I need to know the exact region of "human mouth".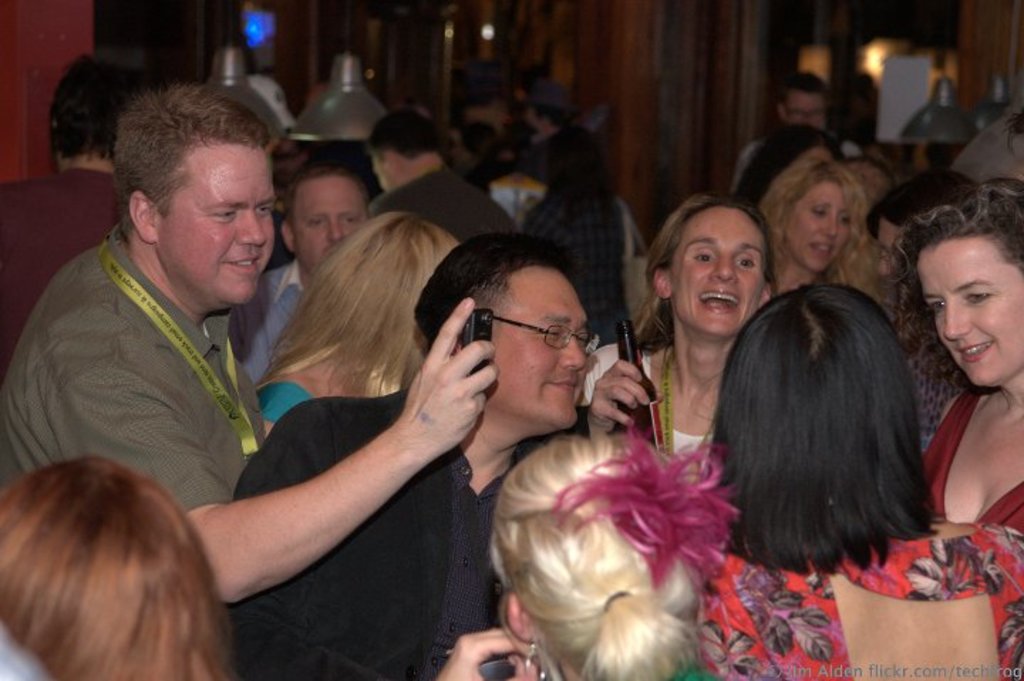
Region: <box>545,374,575,391</box>.
